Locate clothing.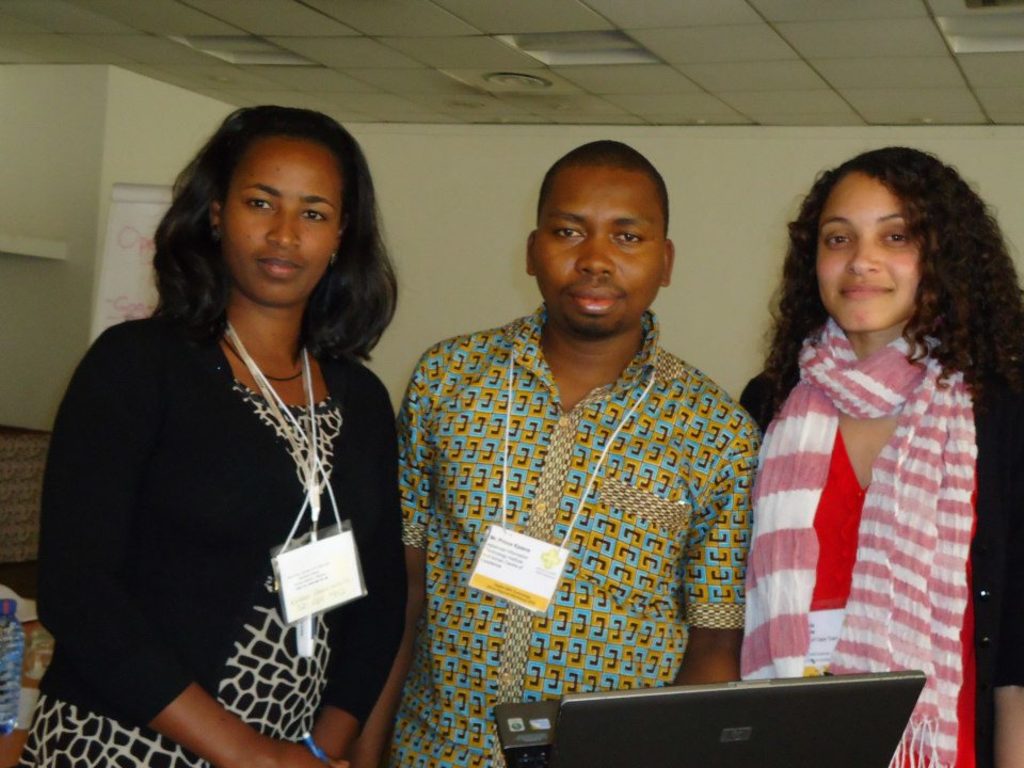
Bounding box: {"left": 46, "top": 267, "right": 400, "bottom": 734}.
